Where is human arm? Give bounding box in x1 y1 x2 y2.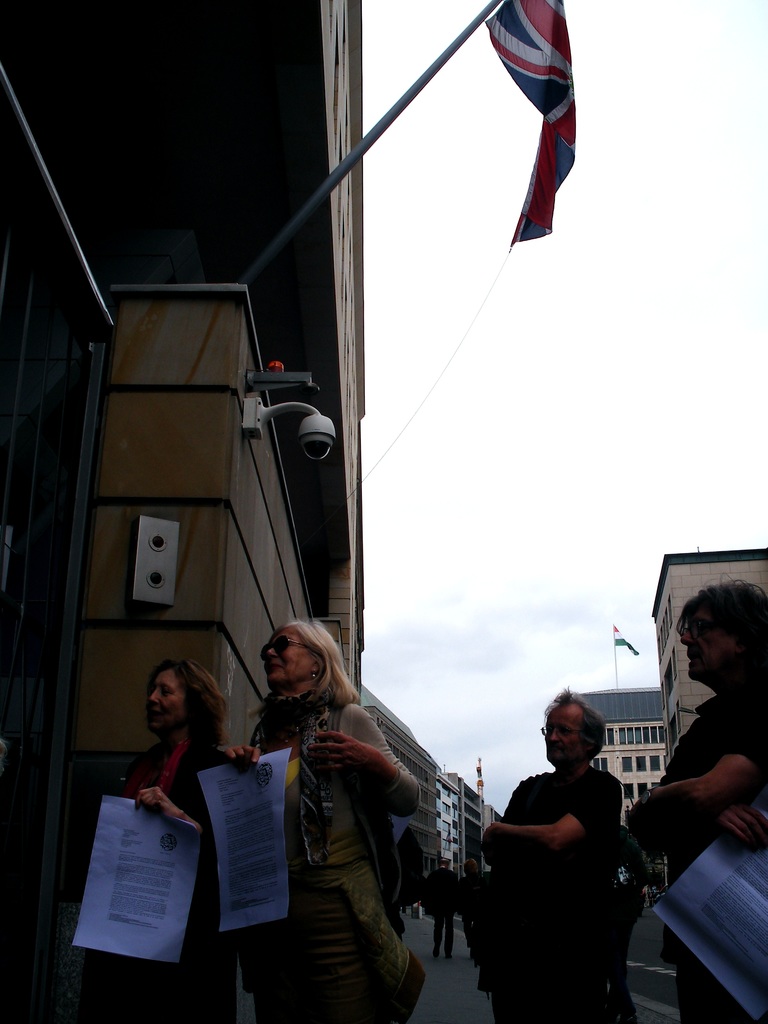
295 700 424 819.
